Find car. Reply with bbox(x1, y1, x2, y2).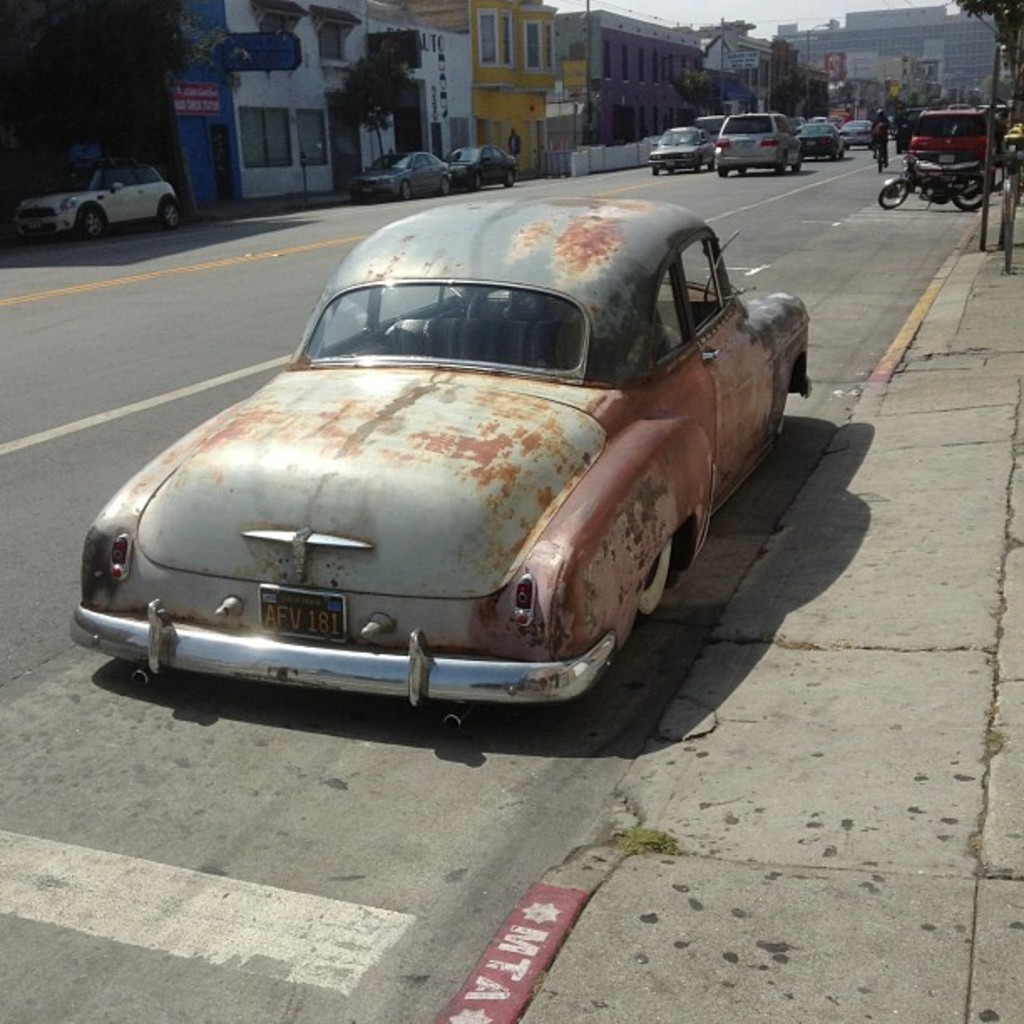
bbox(907, 97, 997, 164).
